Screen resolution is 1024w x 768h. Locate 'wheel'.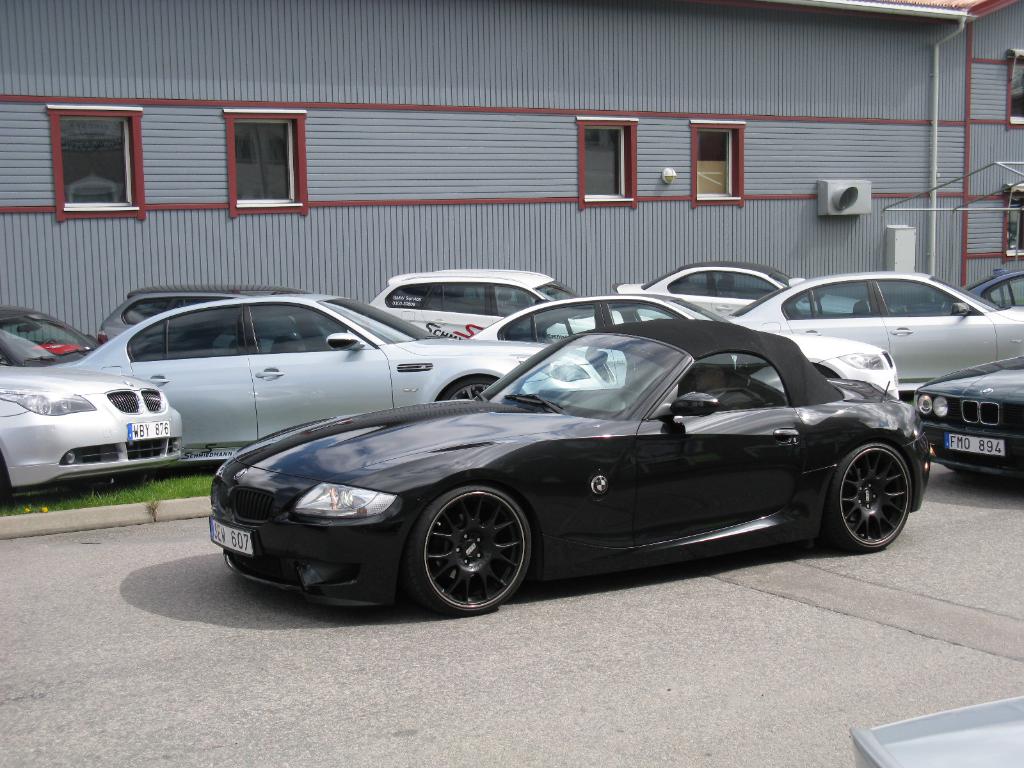
(413, 498, 531, 604).
